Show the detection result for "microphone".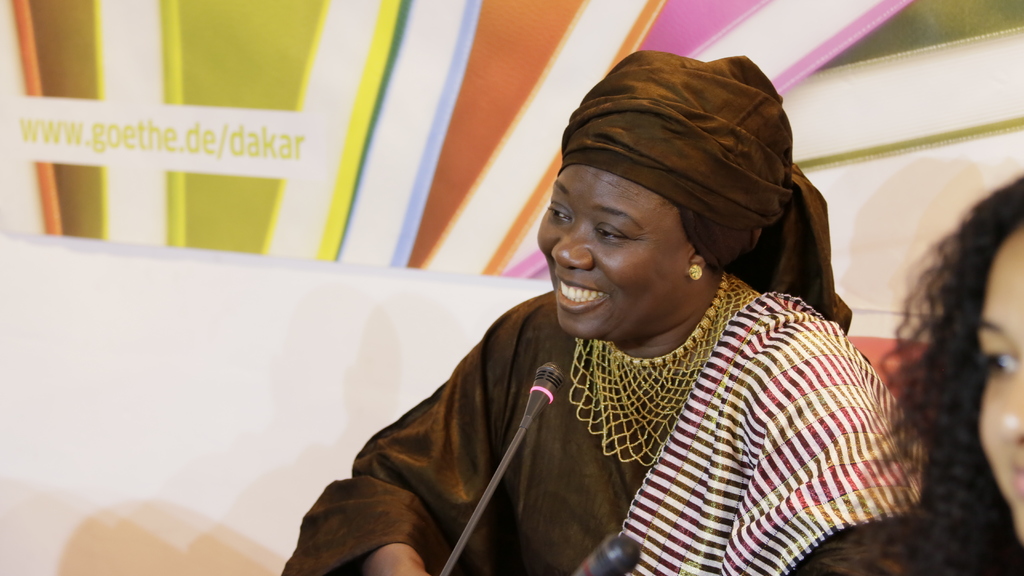
(417,353,570,575).
